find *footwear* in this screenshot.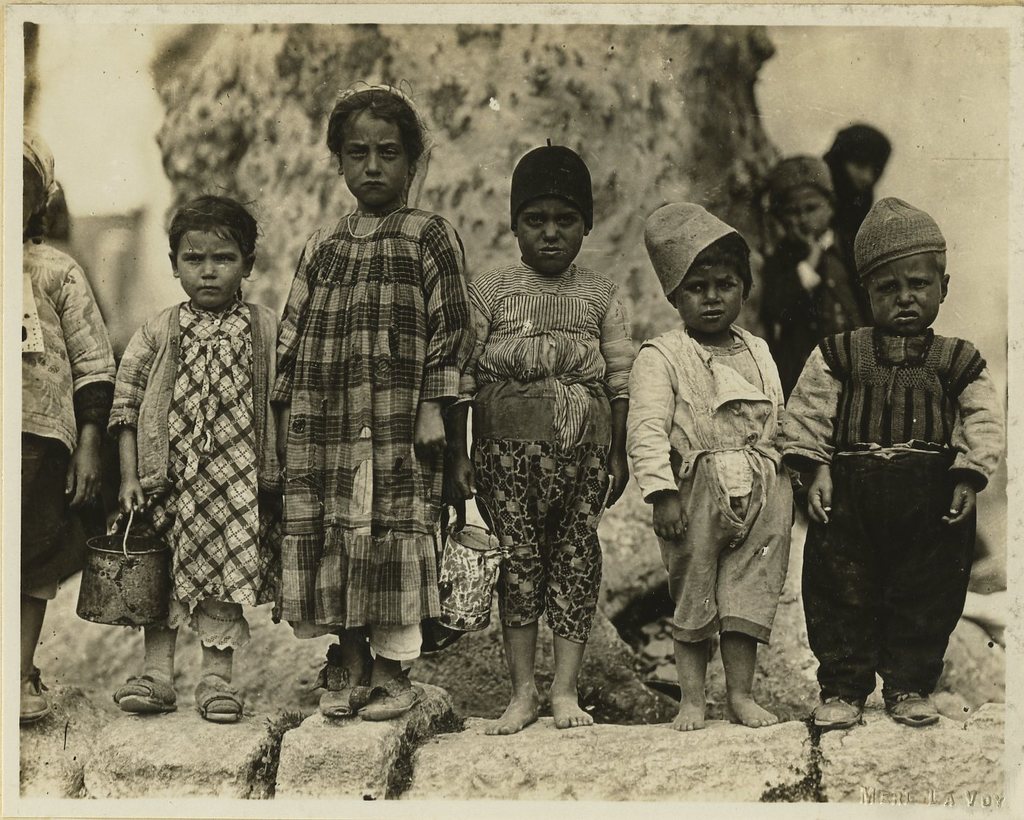
The bounding box for *footwear* is Rect(119, 667, 173, 715).
